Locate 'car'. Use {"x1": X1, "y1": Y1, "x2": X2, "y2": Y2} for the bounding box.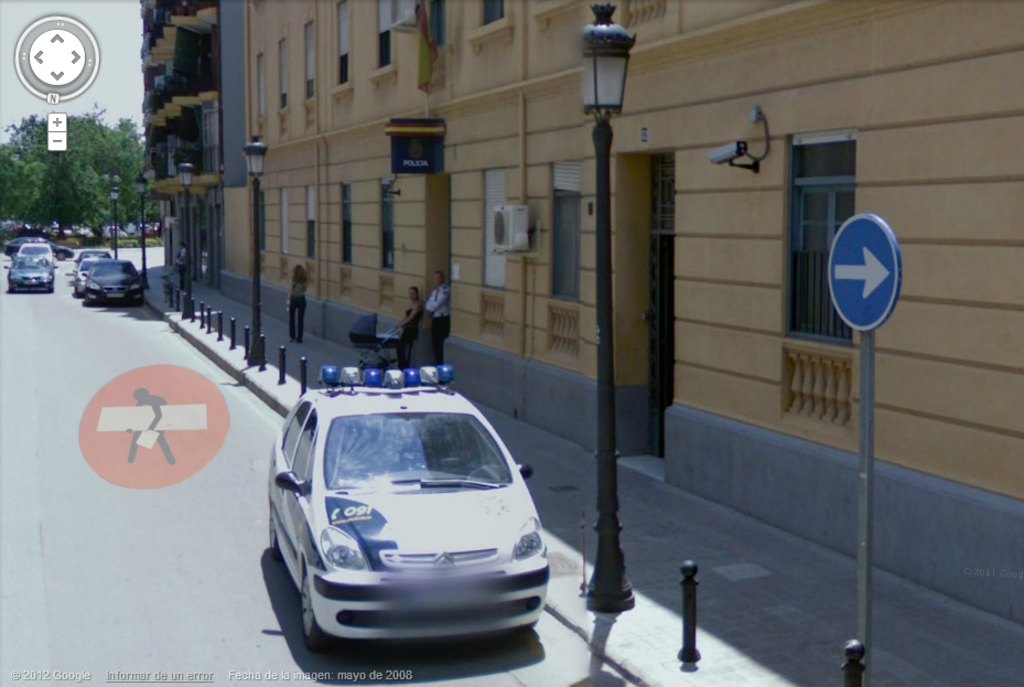
{"x1": 1, "y1": 250, "x2": 44, "y2": 294}.
